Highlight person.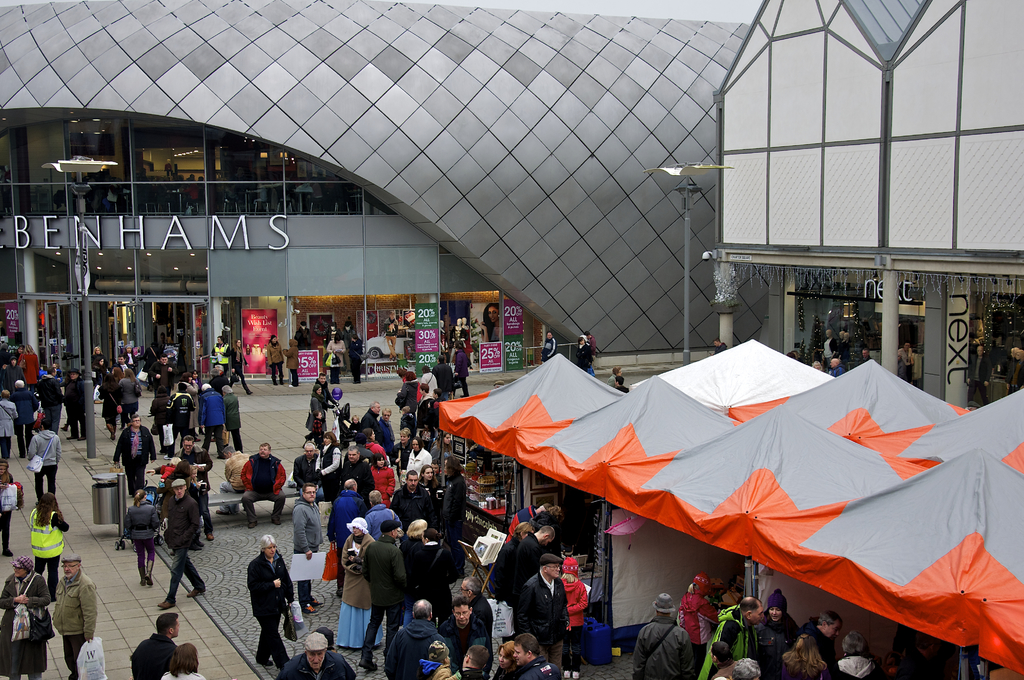
Highlighted region: bbox=[312, 376, 329, 401].
